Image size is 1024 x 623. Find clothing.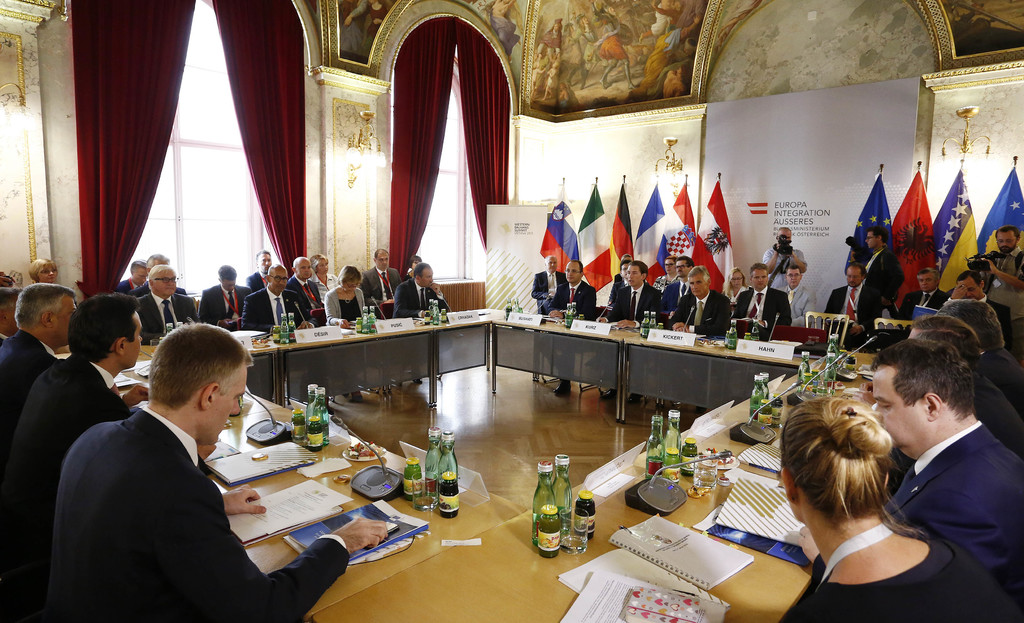
856 242 906 306.
